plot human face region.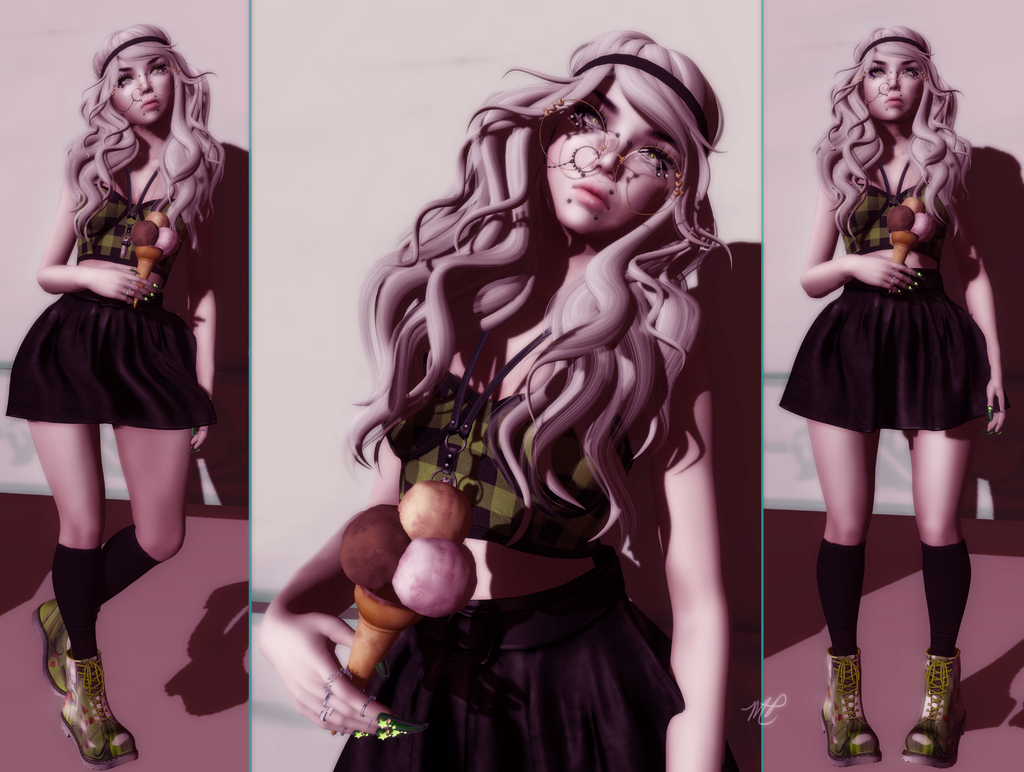
Plotted at 542 77 680 234.
